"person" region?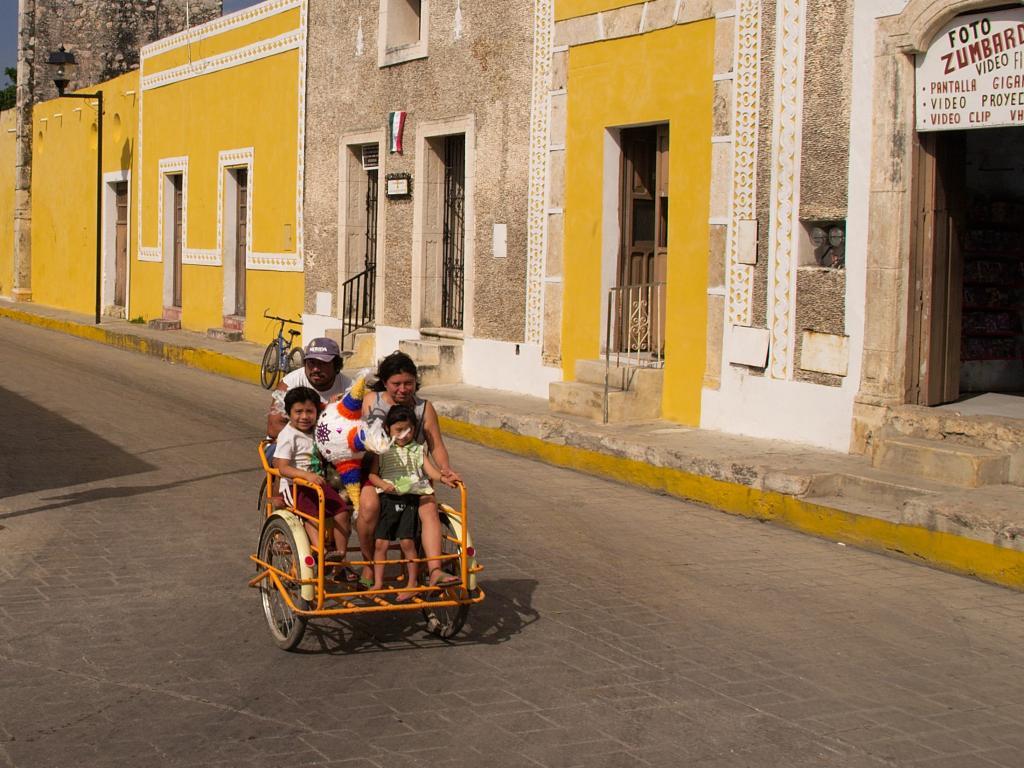
left=350, top=348, right=460, bottom=594
